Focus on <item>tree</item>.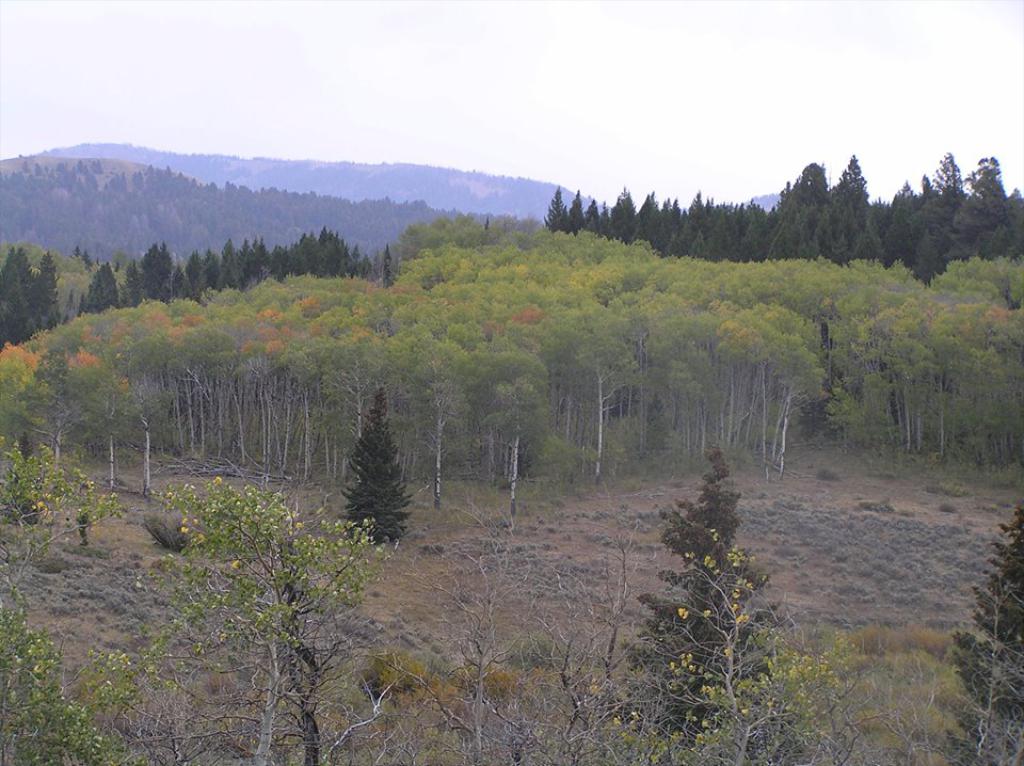
Focused at [402, 221, 427, 256].
